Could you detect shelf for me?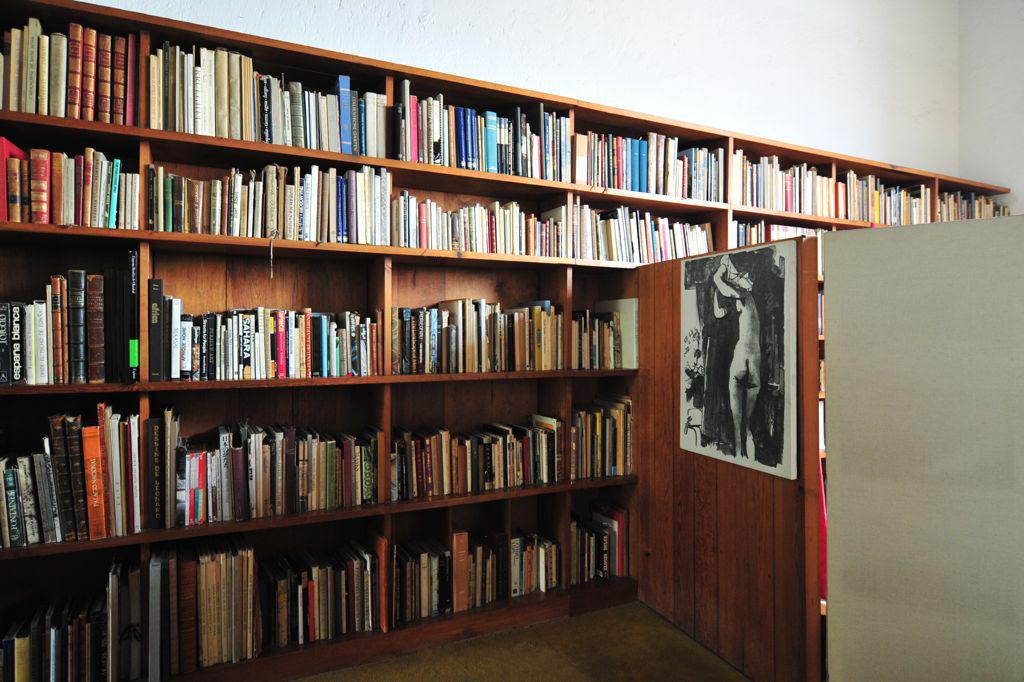
Detection result: 0, 388, 152, 553.
